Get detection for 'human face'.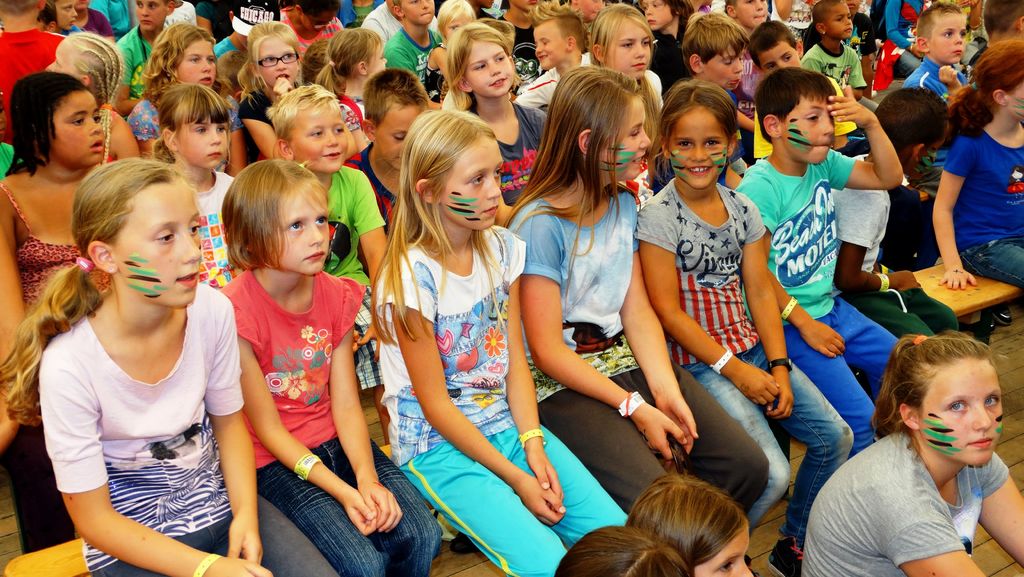
Detection: bbox=(268, 181, 332, 273).
